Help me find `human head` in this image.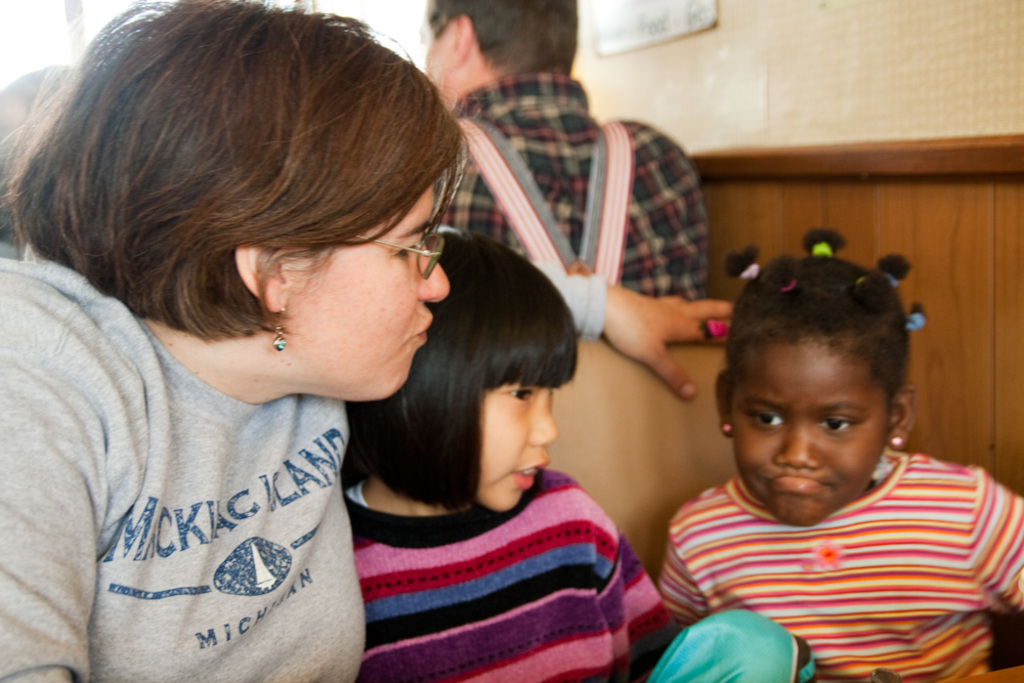
Found it: x1=709 y1=256 x2=918 y2=527.
